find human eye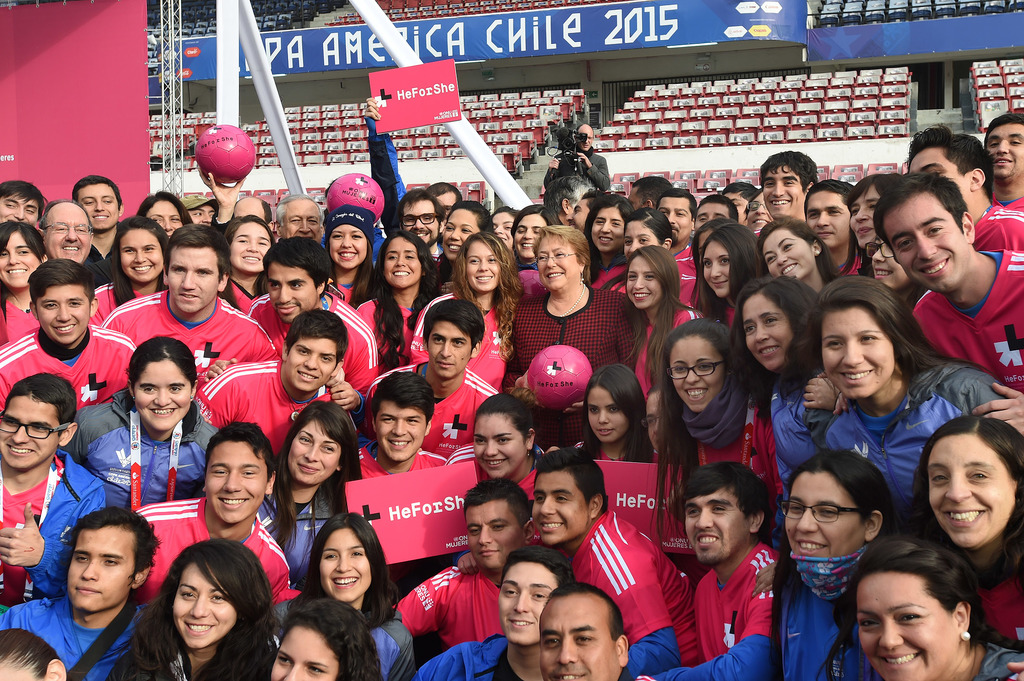
(x1=490, y1=224, x2=495, y2=229)
